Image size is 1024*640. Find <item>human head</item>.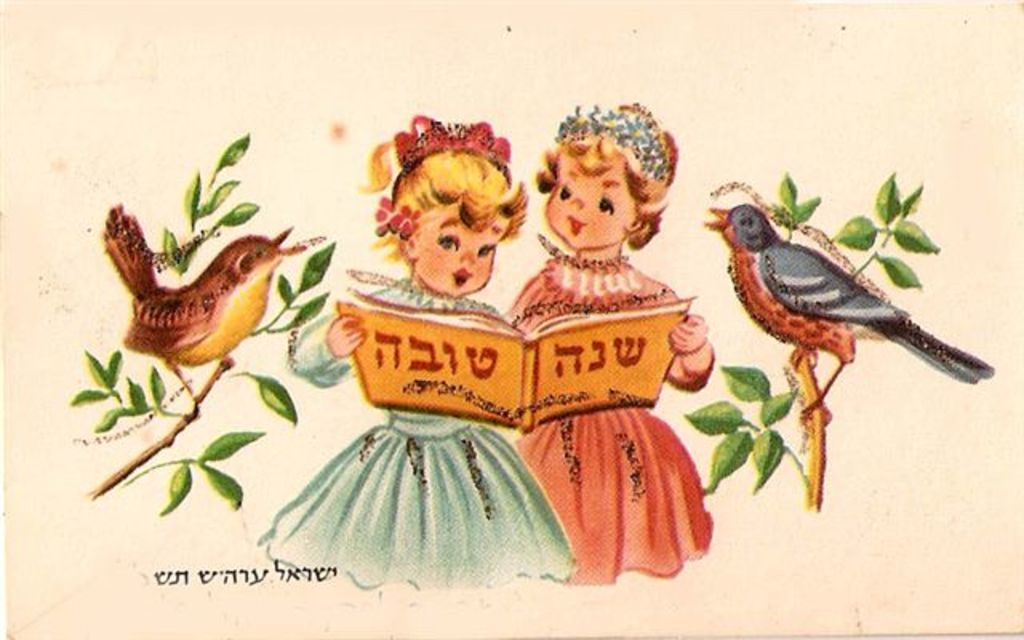
bbox=(531, 98, 683, 250).
